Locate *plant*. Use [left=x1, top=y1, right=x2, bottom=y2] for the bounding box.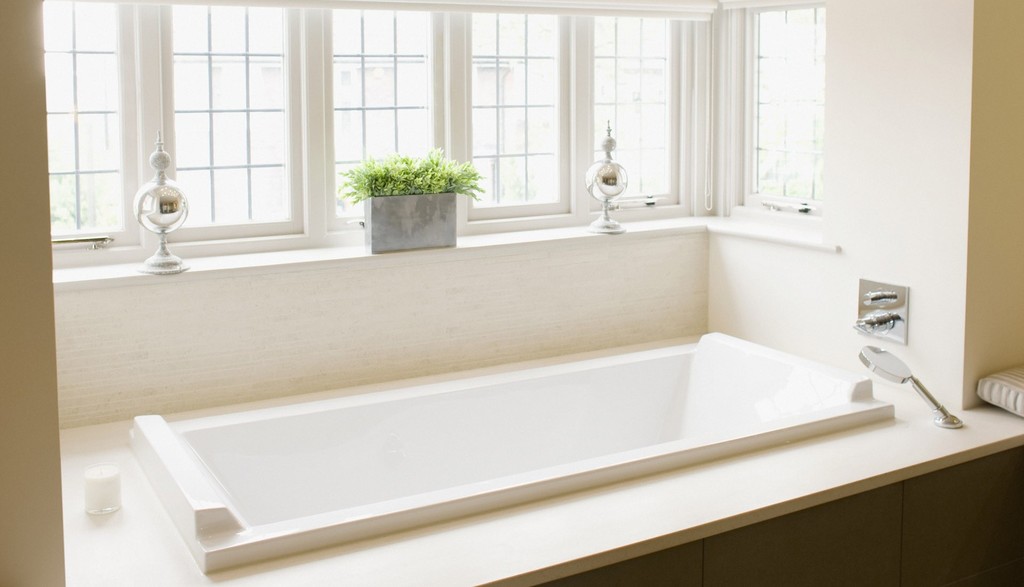
[left=349, top=139, right=463, bottom=226].
